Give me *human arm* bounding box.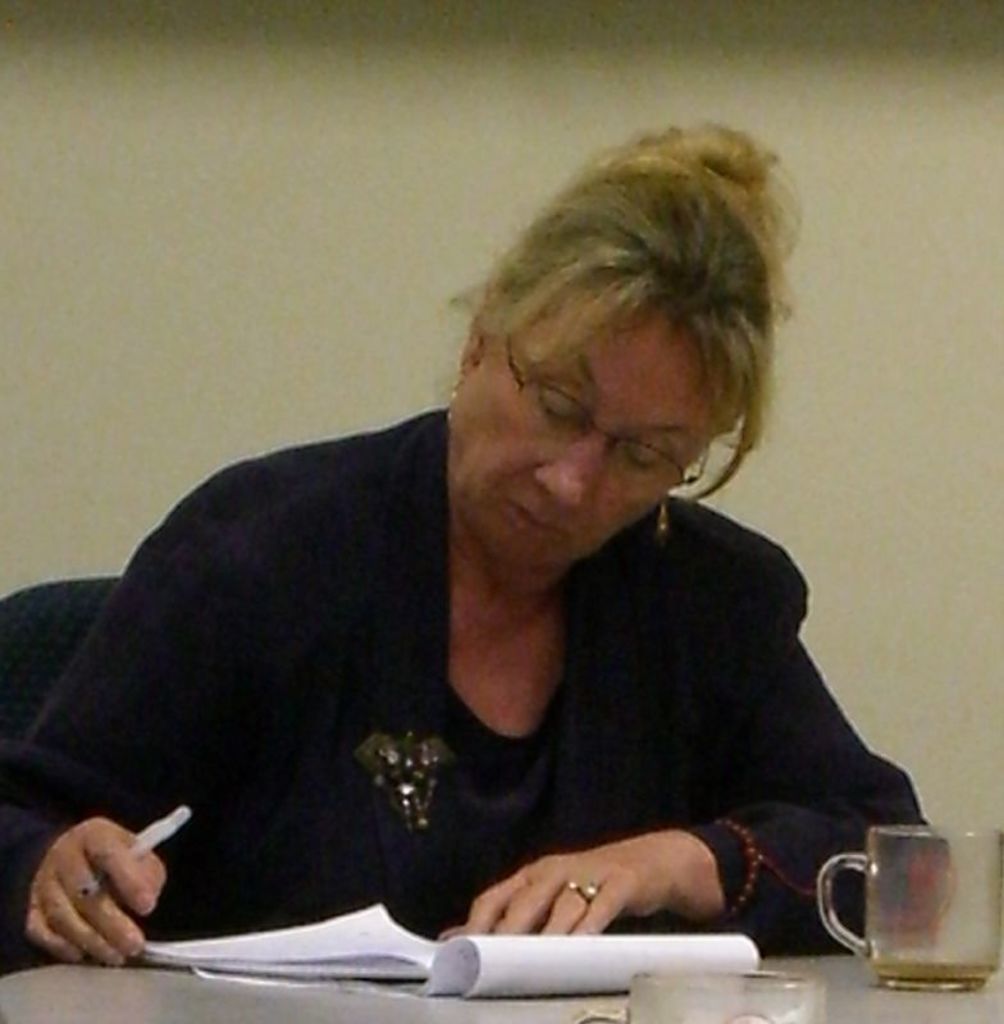
<bbox>447, 538, 930, 961</bbox>.
